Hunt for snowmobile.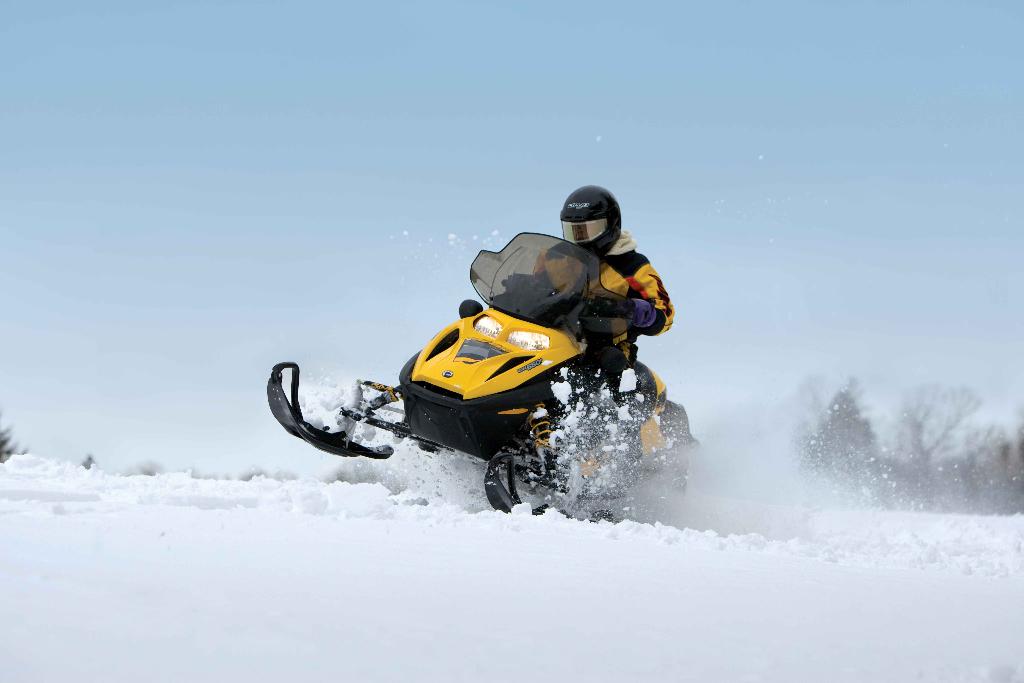
Hunted down at [left=264, top=227, right=703, bottom=520].
